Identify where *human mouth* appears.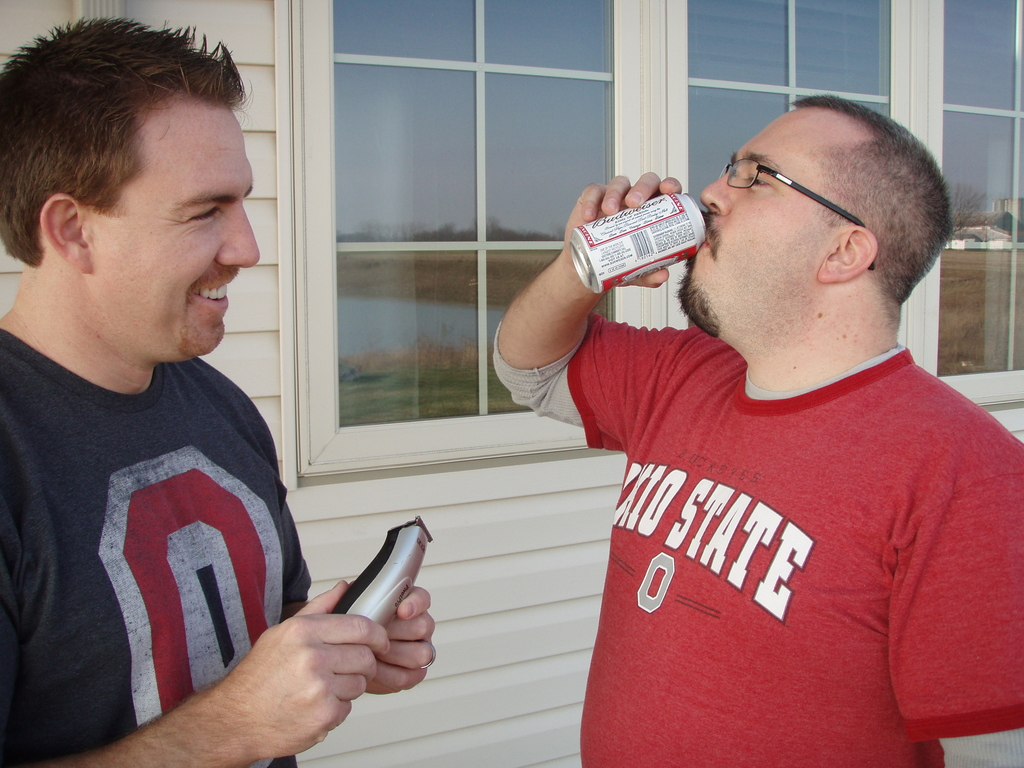
Appears at detection(184, 268, 240, 312).
